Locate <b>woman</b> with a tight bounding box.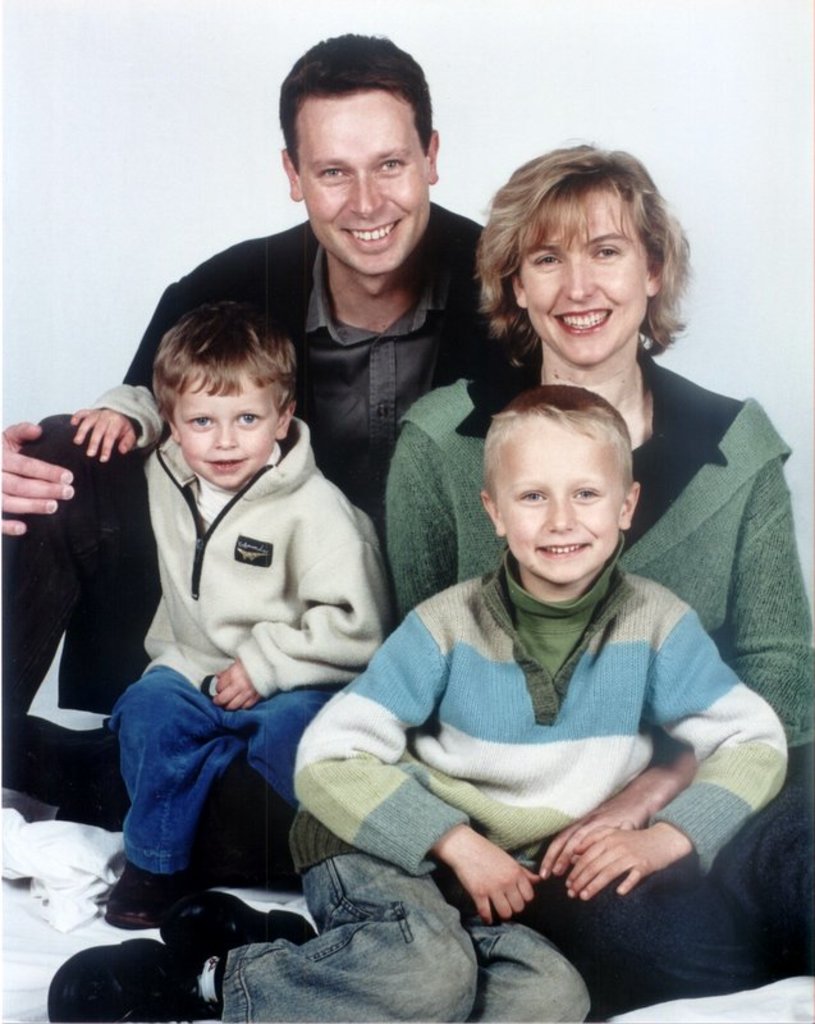
(x1=326, y1=67, x2=814, y2=996).
